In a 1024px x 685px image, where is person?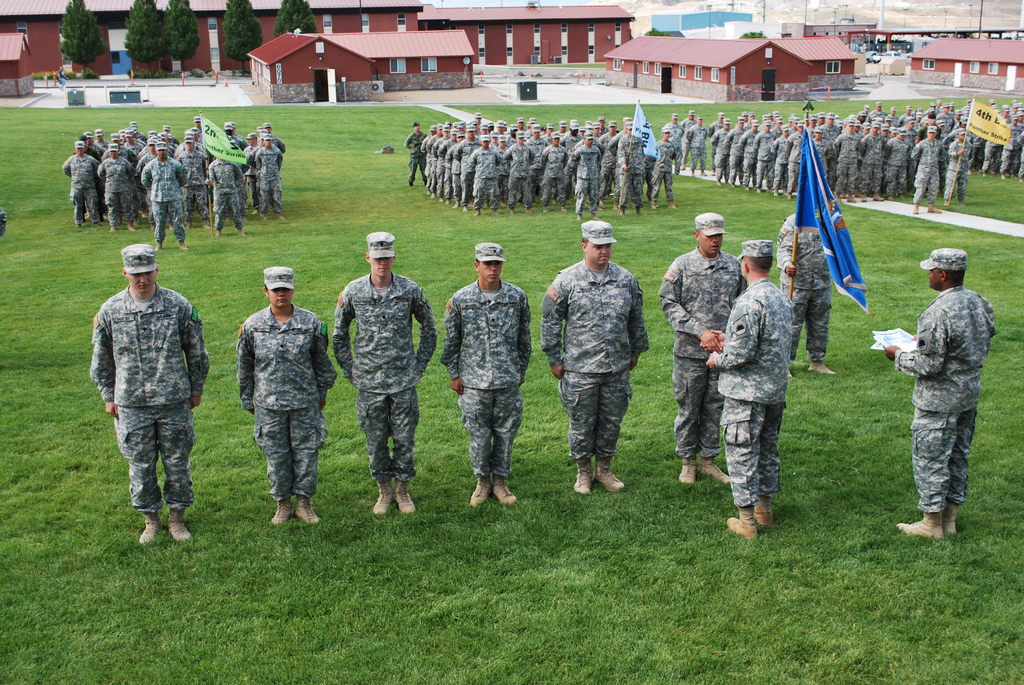
[775, 209, 836, 375].
